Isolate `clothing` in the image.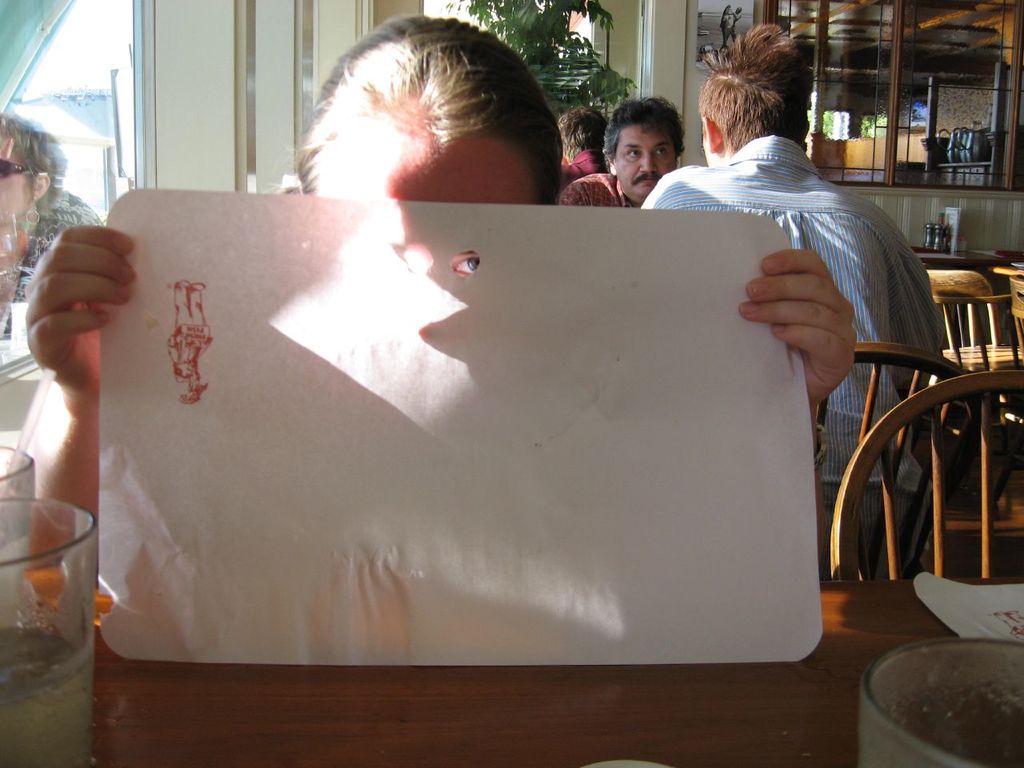
Isolated region: <box>652,102,945,505</box>.
